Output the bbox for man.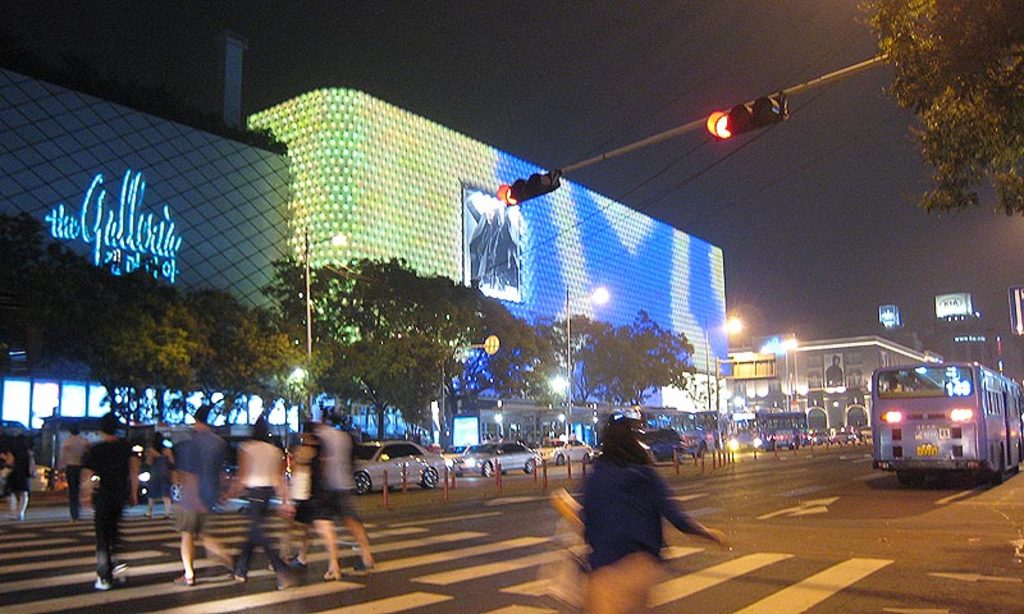
77 411 141 582.
